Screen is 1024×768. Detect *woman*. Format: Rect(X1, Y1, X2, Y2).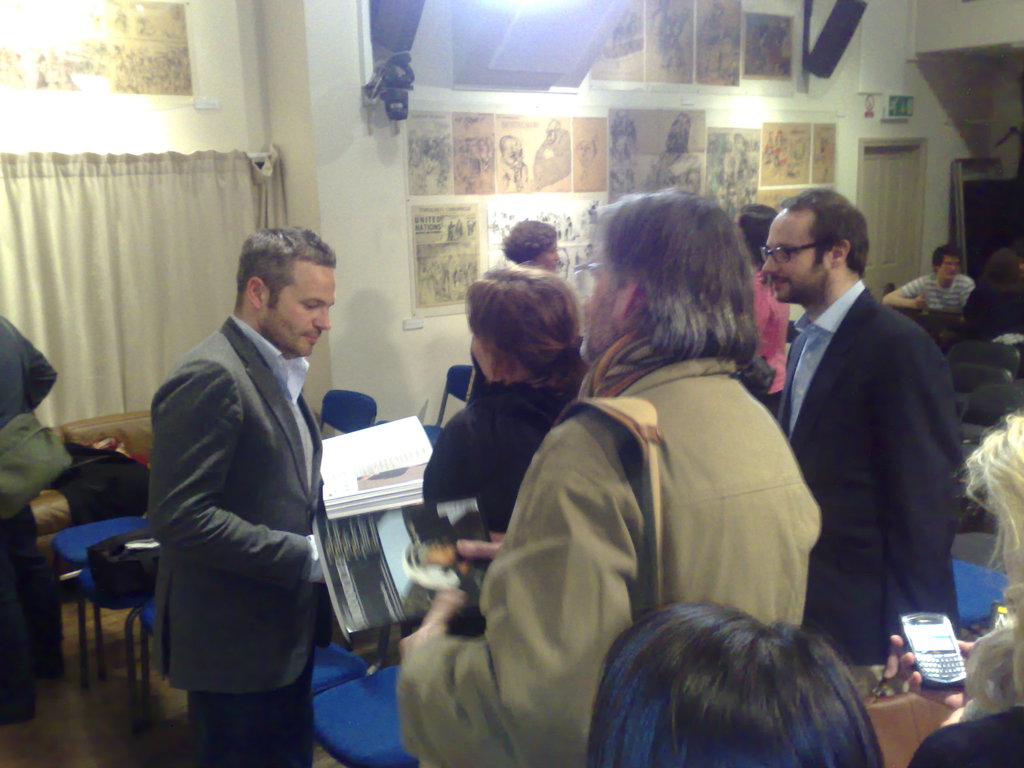
Rect(501, 216, 564, 270).
